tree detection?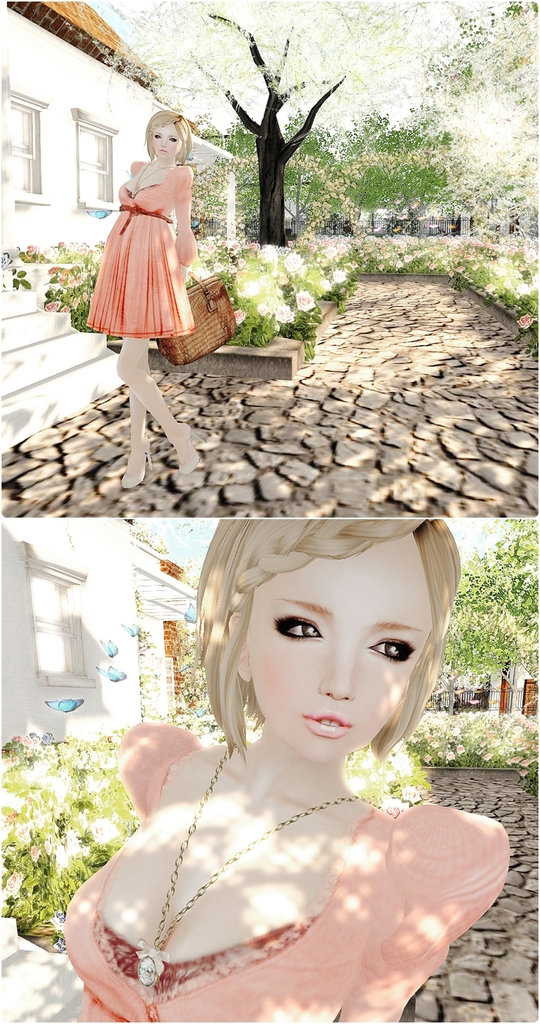
[43, 0, 522, 228]
